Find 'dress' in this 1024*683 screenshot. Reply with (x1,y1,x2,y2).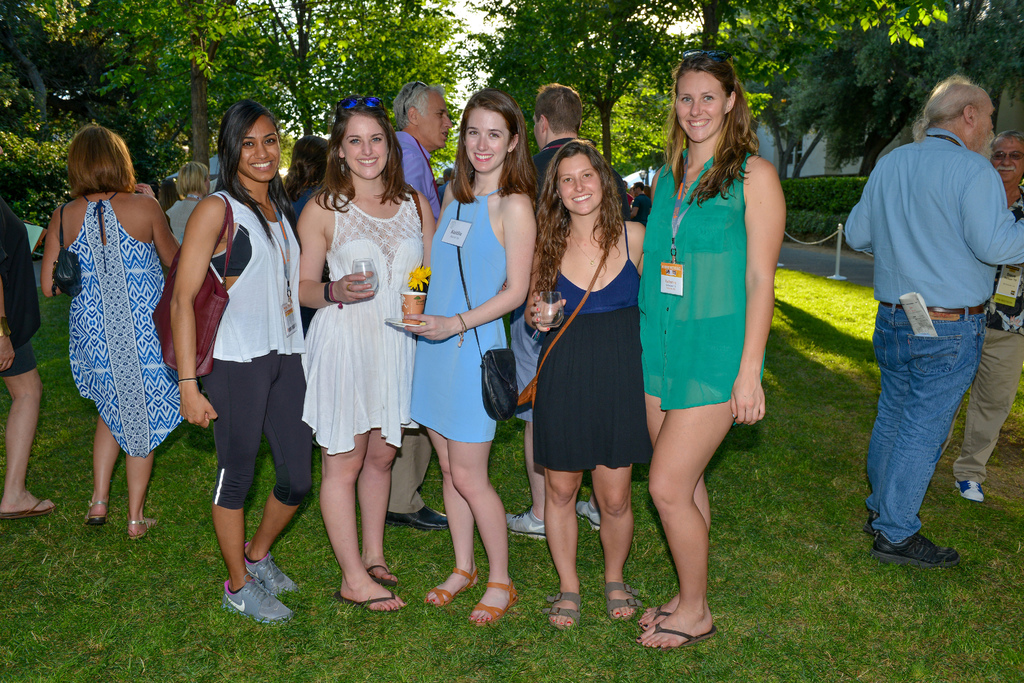
(408,189,509,440).
